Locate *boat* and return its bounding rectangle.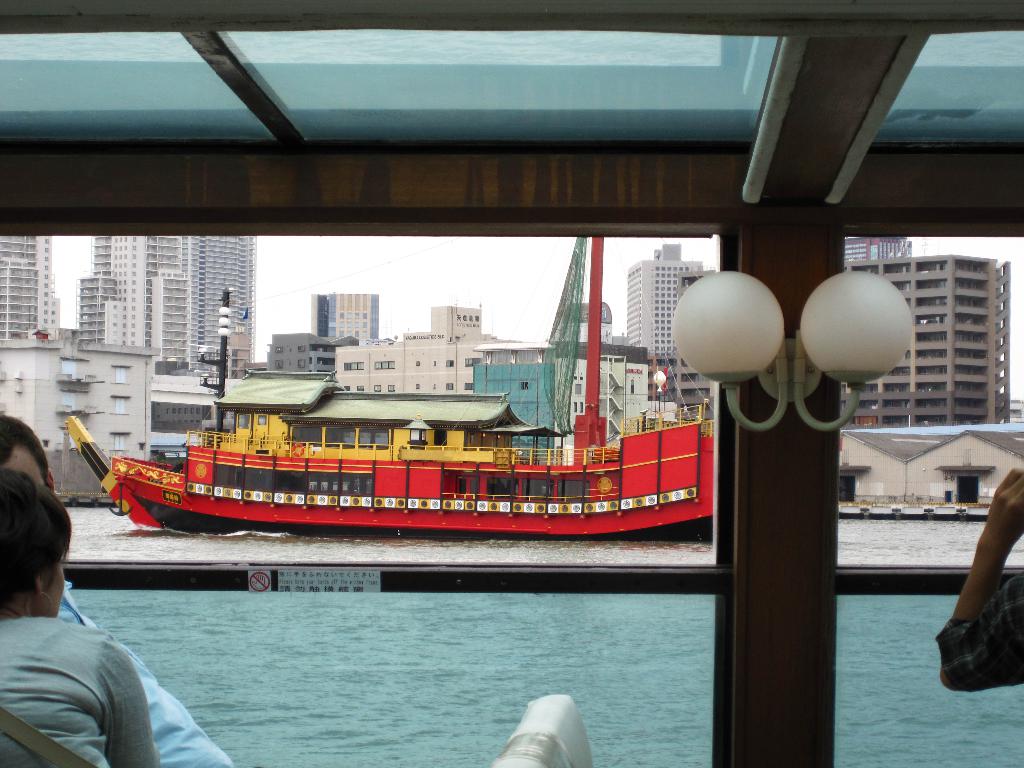
detection(92, 249, 749, 567).
